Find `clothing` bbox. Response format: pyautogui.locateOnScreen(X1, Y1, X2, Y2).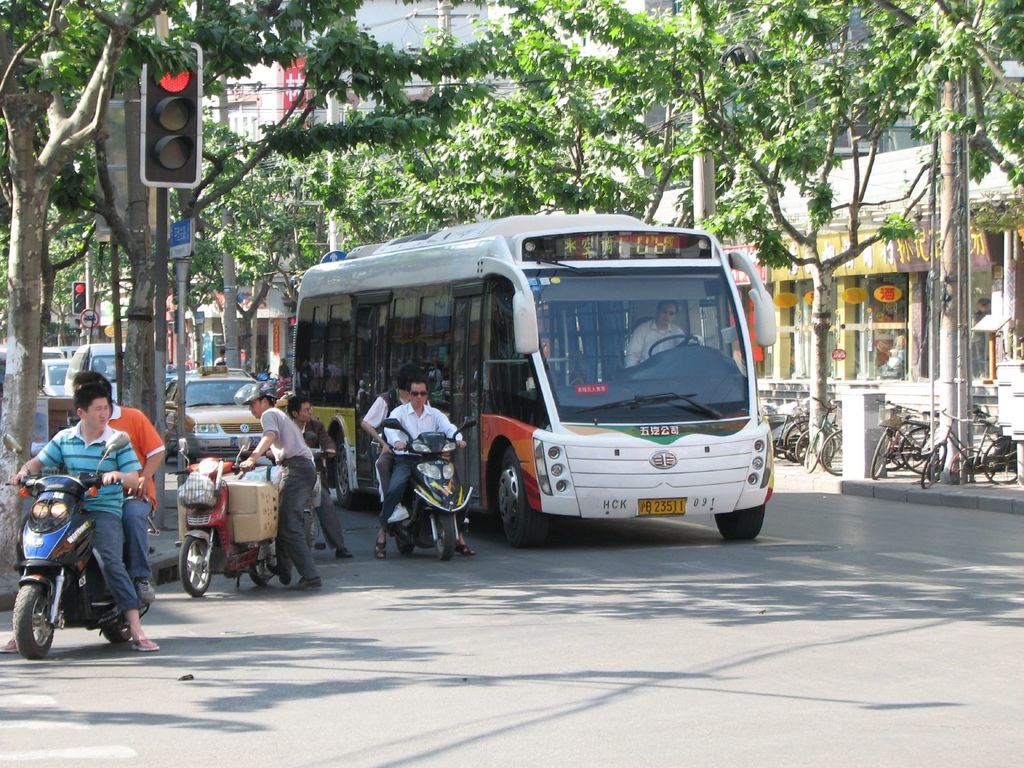
pyautogui.locateOnScreen(292, 416, 338, 547).
